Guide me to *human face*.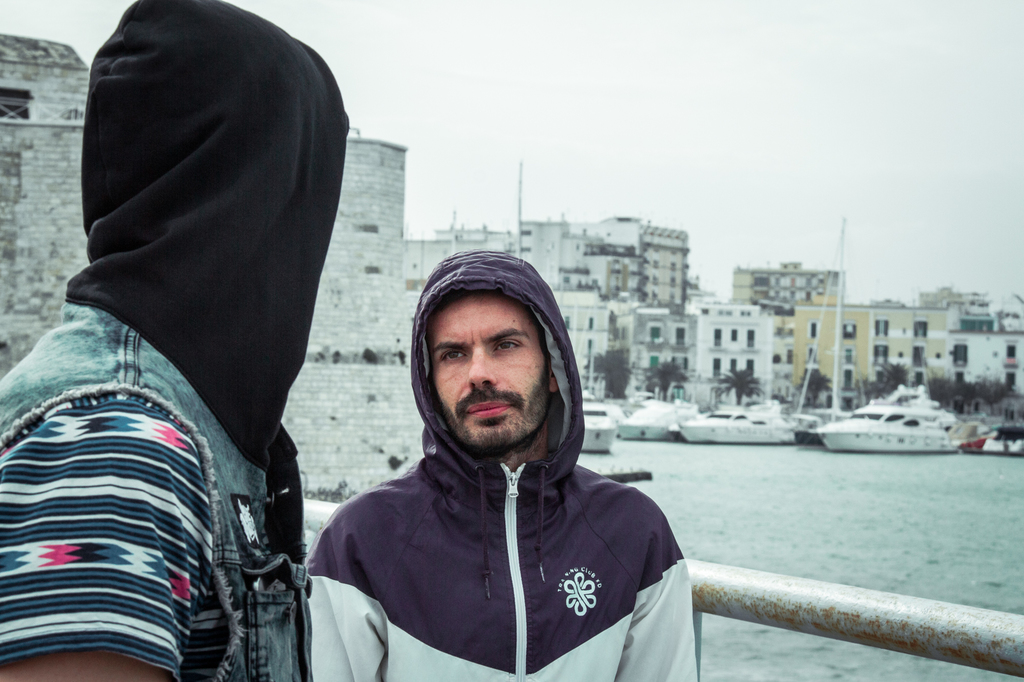
Guidance: <bbox>431, 290, 551, 450</bbox>.
